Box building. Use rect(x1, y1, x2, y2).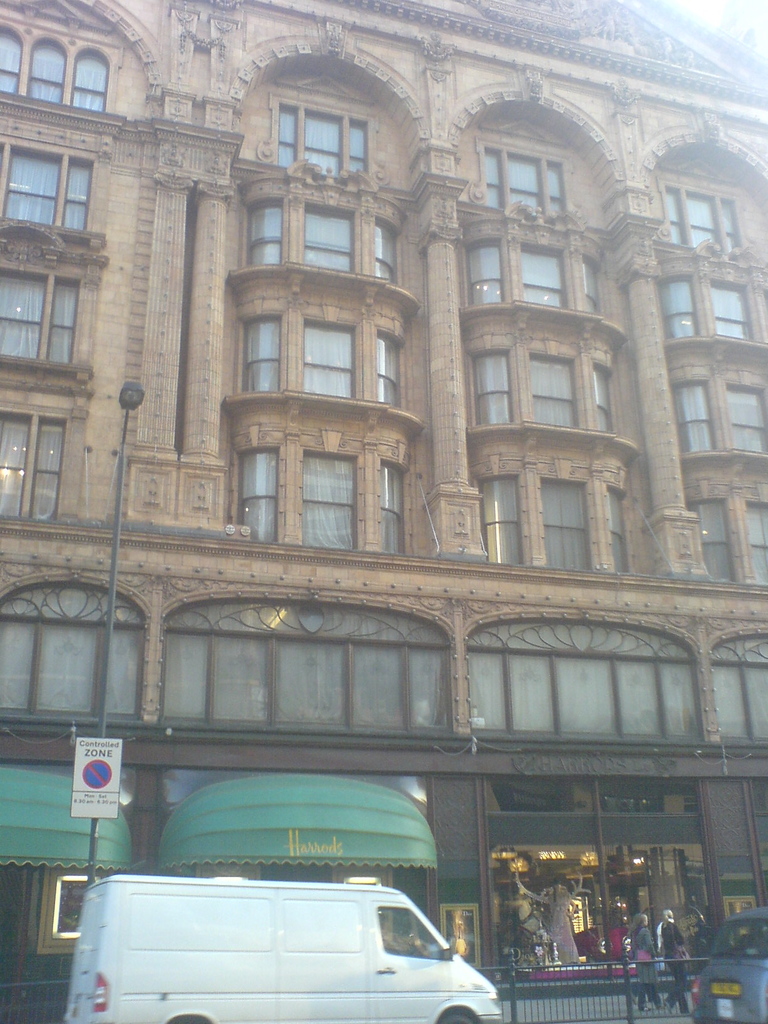
rect(0, 0, 767, 1023).
